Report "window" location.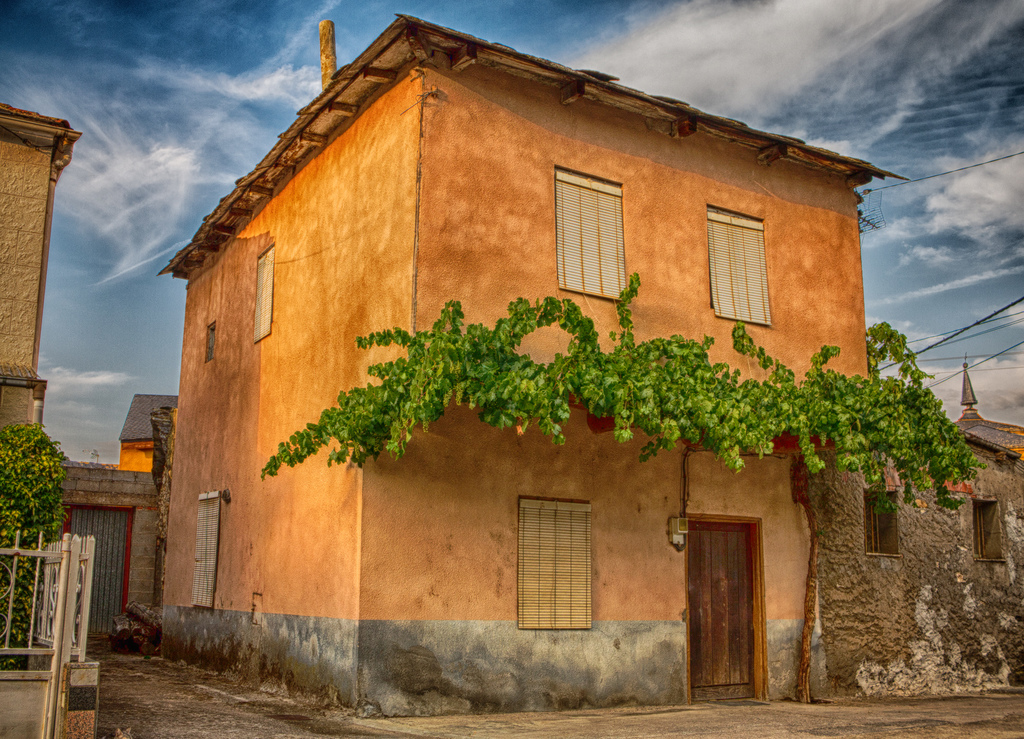
Report: locate(202, 323, 215, 359).
